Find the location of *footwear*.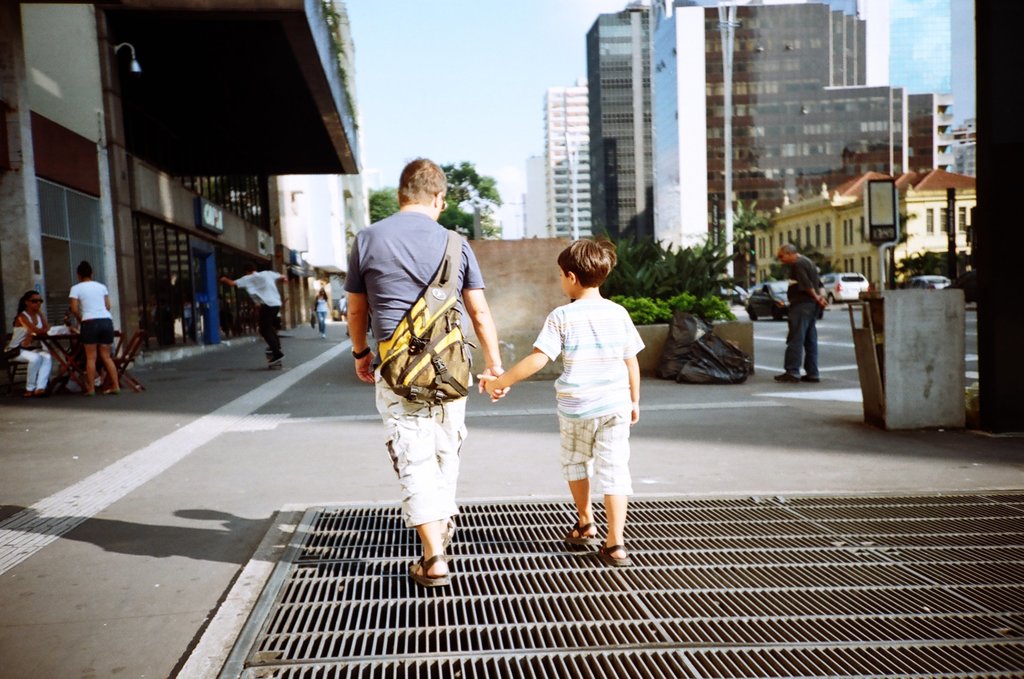
Location: bbox(405, 548, 450, 589).
